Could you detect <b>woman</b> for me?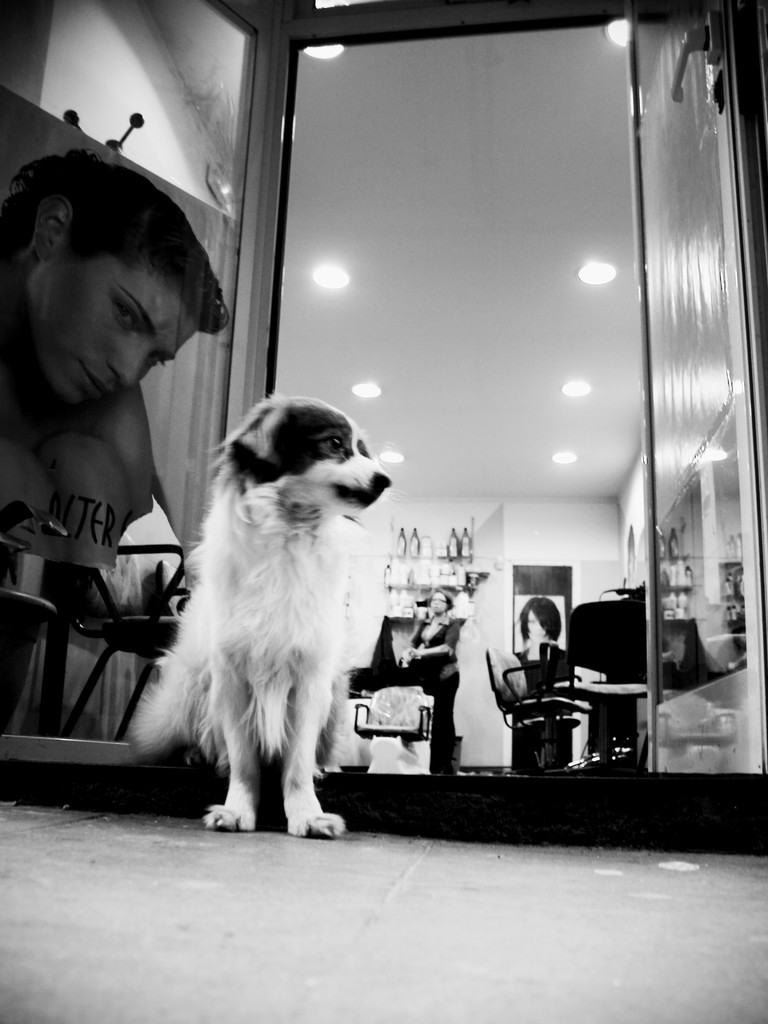
Detection result: box(113, 296, 420, 829).
